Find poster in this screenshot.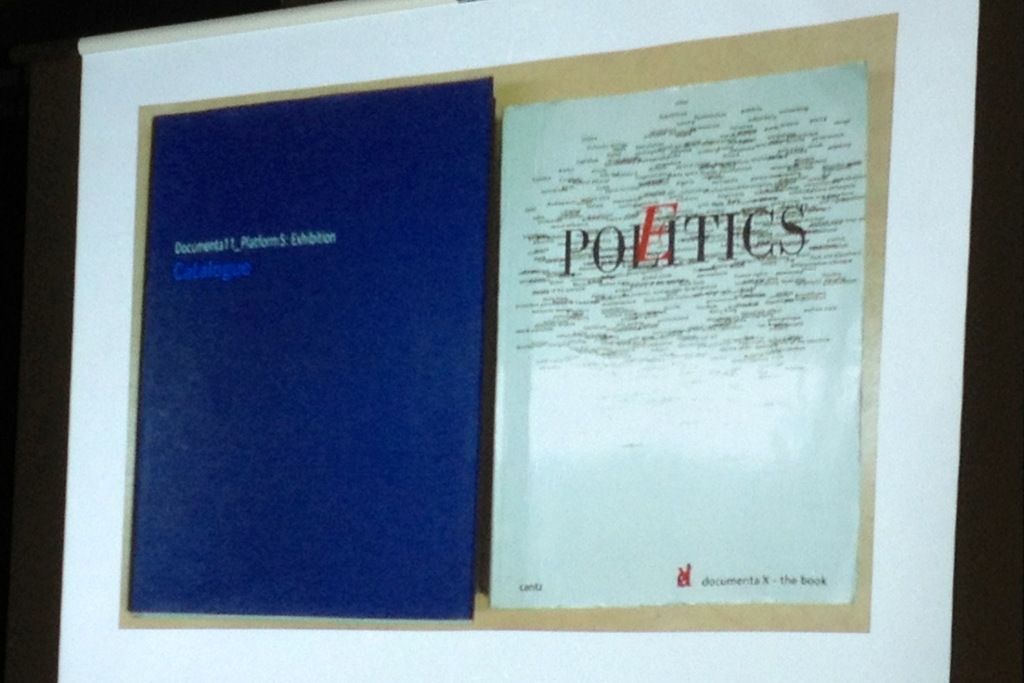
The bounding box for poster is 57:0:978:677.
